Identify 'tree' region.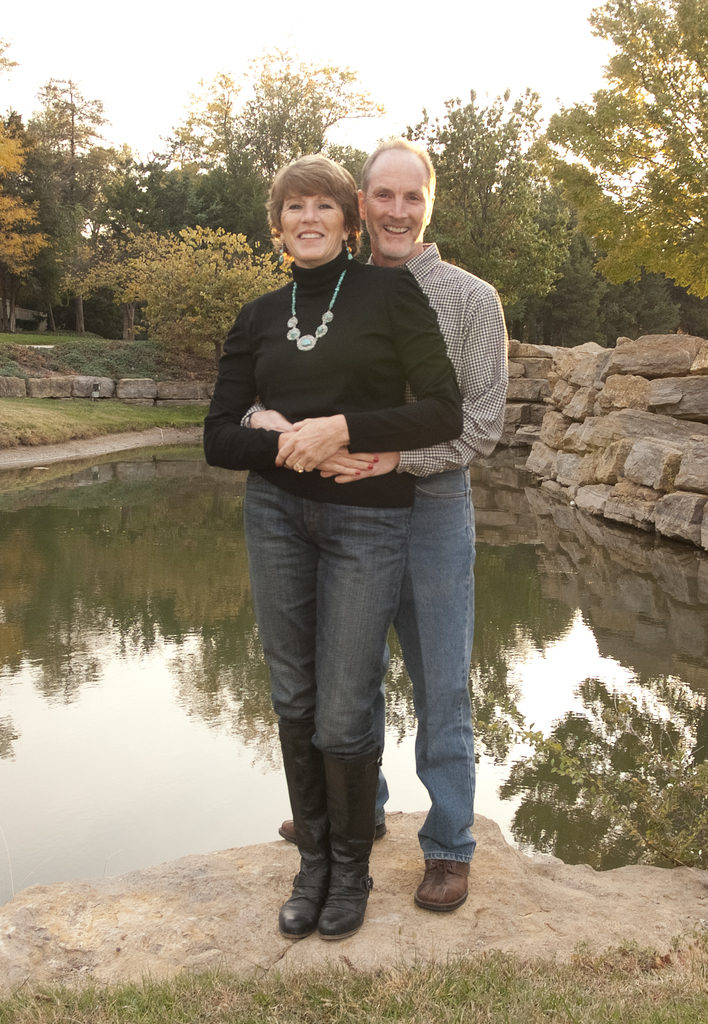
Region: Rect(395, 86, 560, 323).
